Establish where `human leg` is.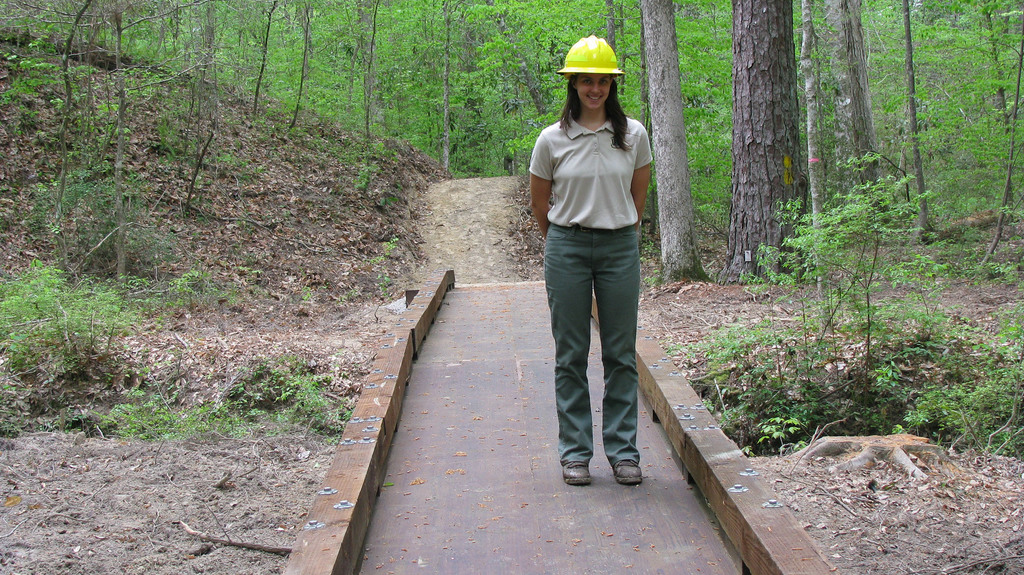
Established at left=543, top=230, right=593, bottom=485.
